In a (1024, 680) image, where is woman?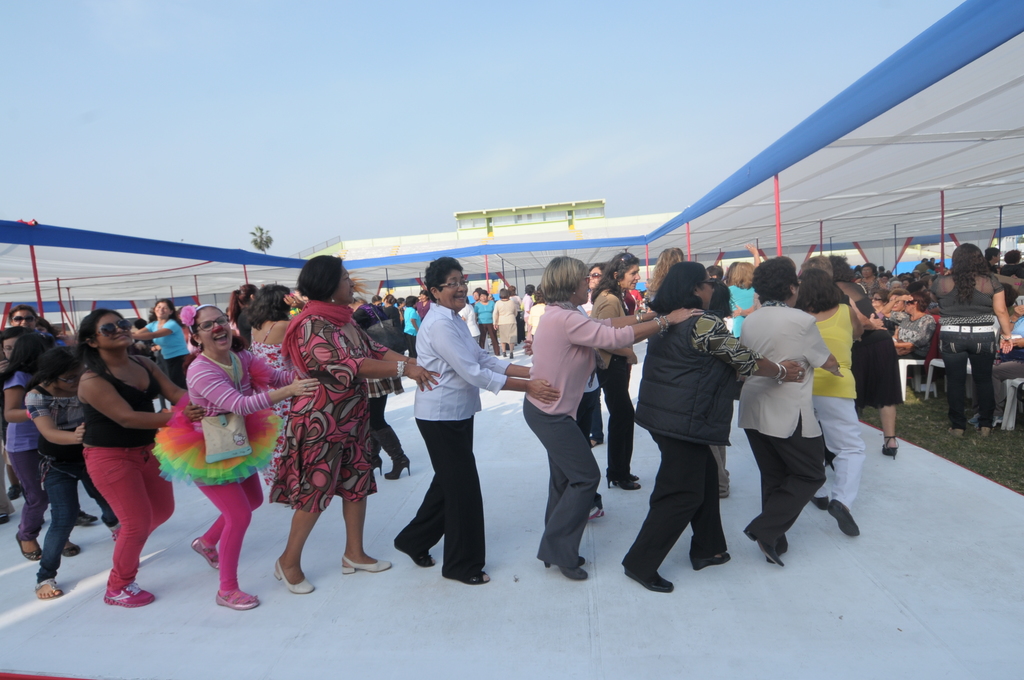
region(522, 255, 707, 580).
